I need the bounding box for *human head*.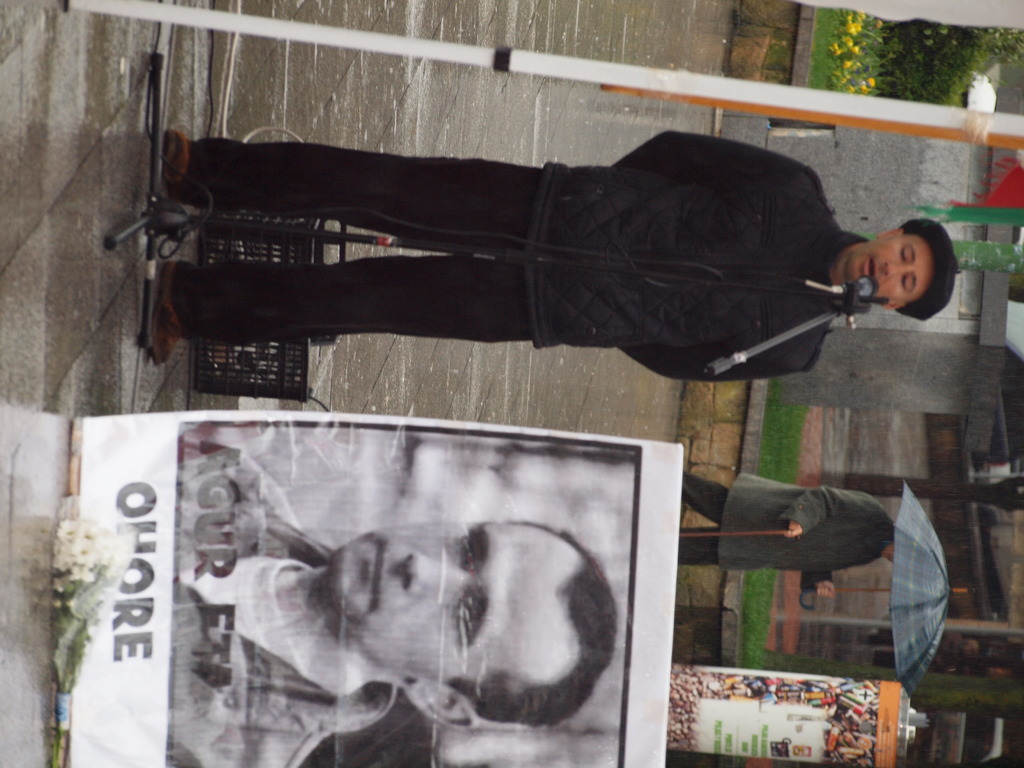
Here it is: locate(298, 516, 552, 715).
